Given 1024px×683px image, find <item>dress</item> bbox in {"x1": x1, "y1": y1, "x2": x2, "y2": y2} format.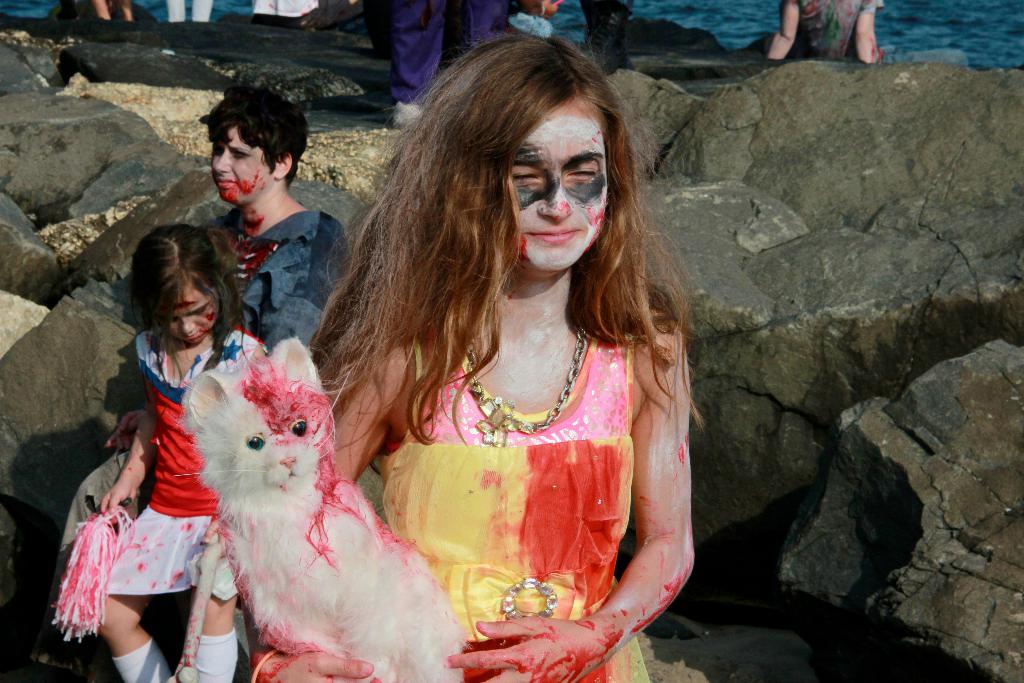
{"x1": 380, "y1": 336, "x2": 650, "y2": 682}.
